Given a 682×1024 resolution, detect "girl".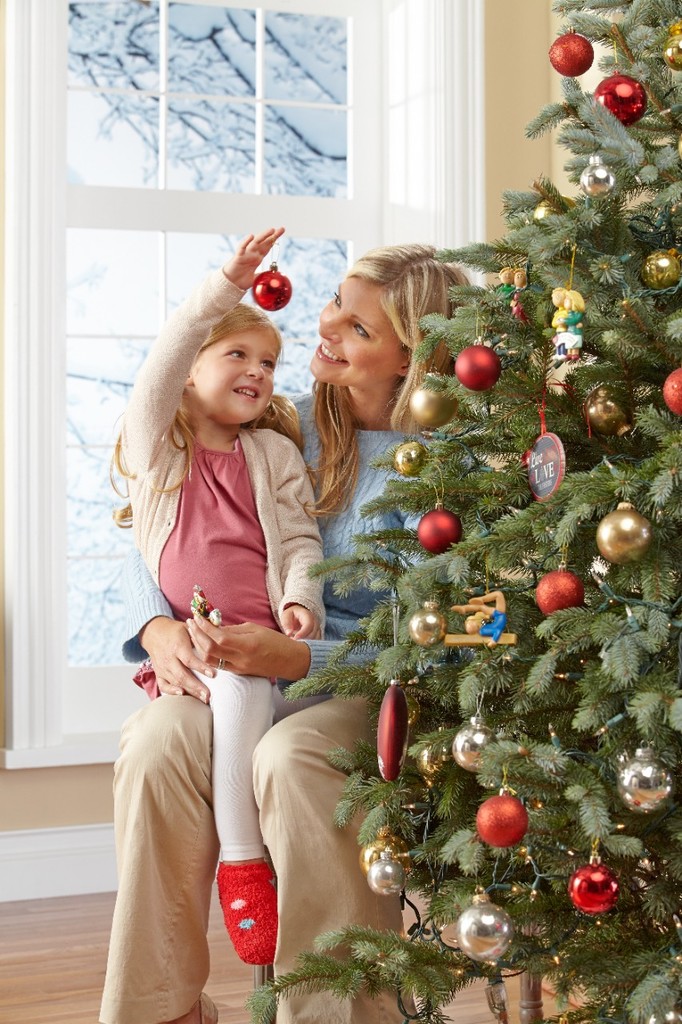
107/218/328/966.
